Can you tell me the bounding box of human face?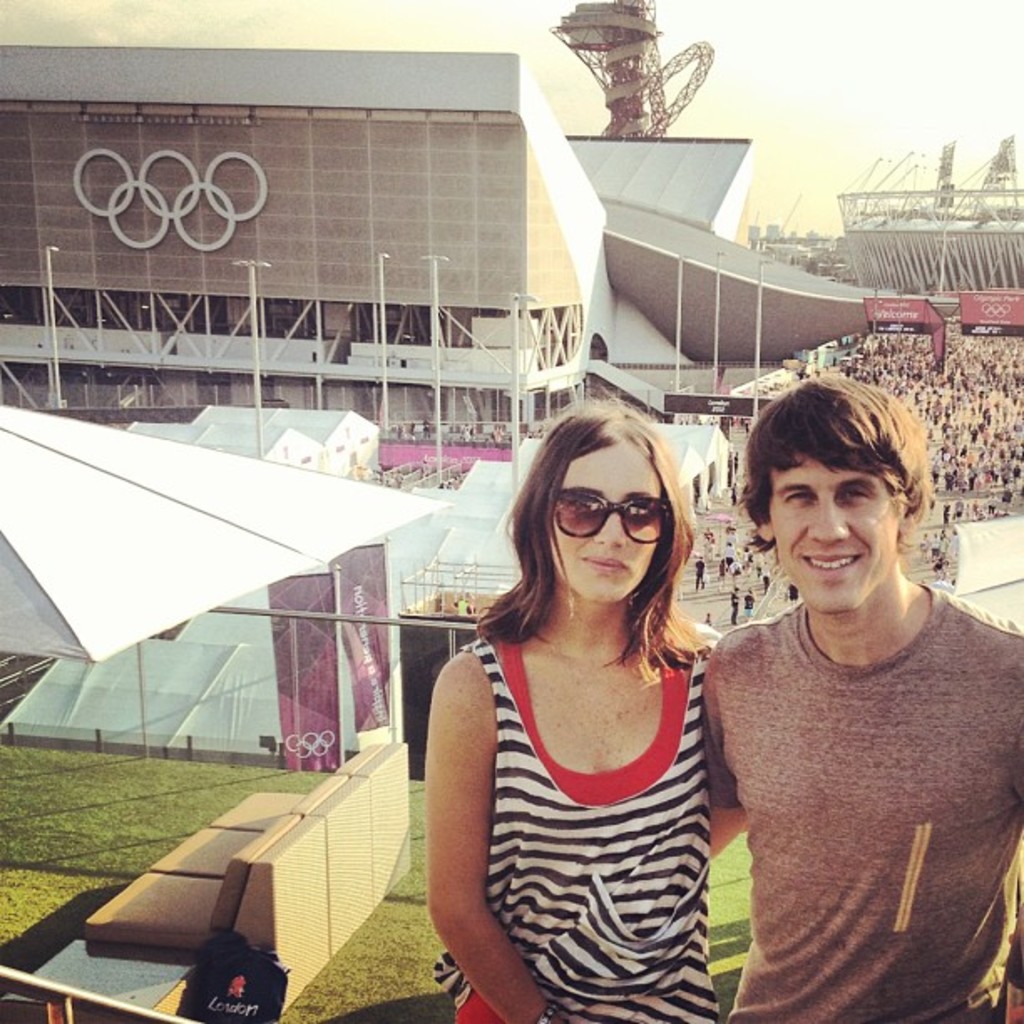
bbox=(768, 450, 900, 611).
